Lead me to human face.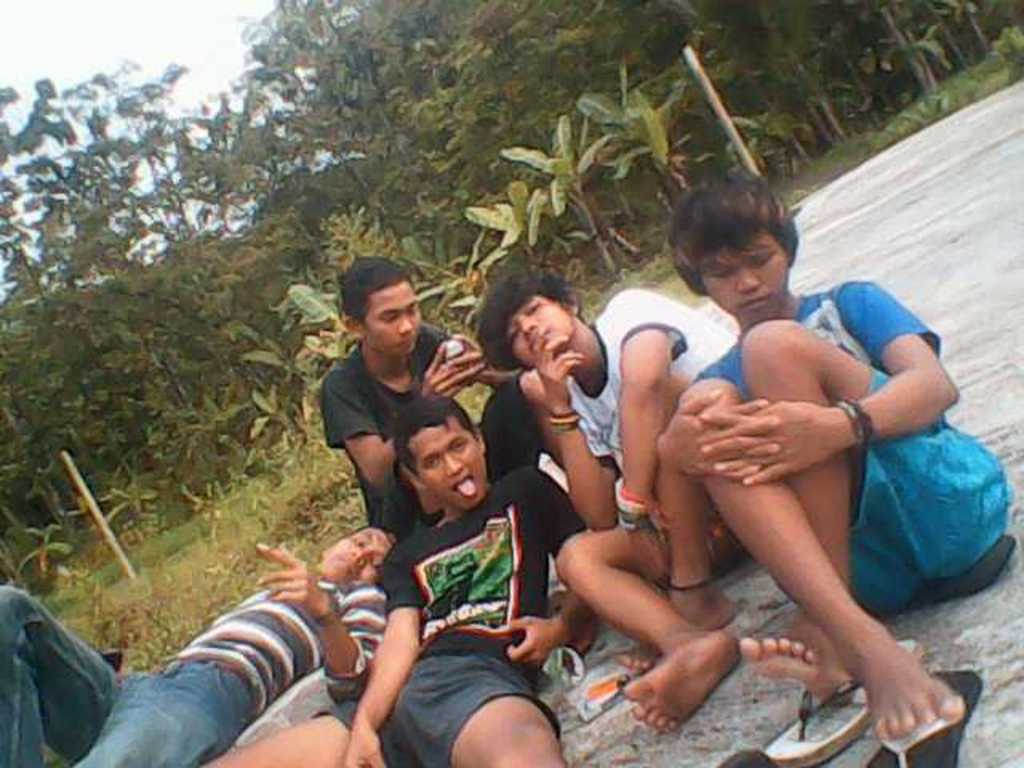
Lead to locate(360, 282, 427, 362).
